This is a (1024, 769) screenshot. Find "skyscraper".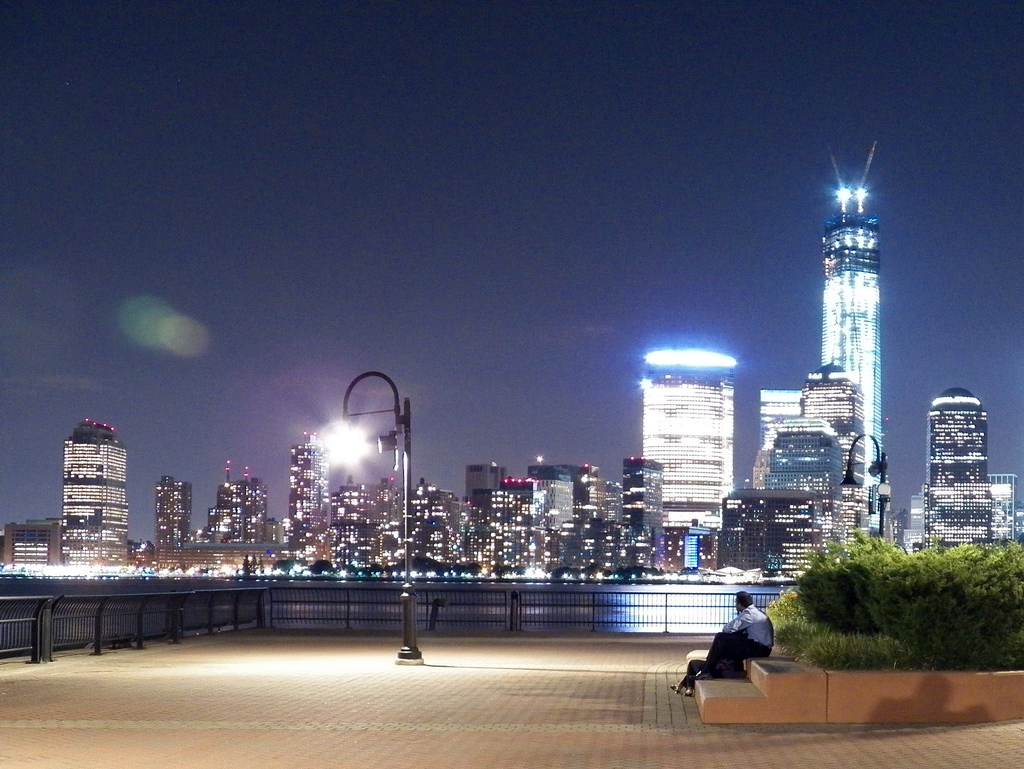
Bounding box: box(60, 417, 132, 564).
